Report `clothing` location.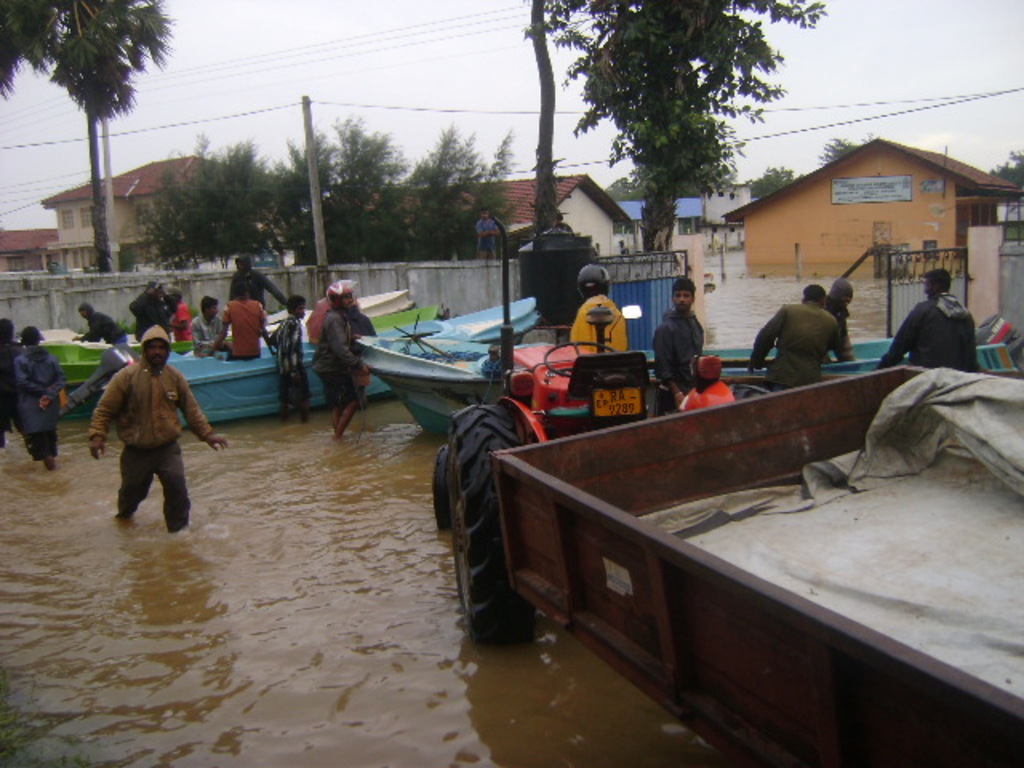
Report: 227, 288, 275, 357.
